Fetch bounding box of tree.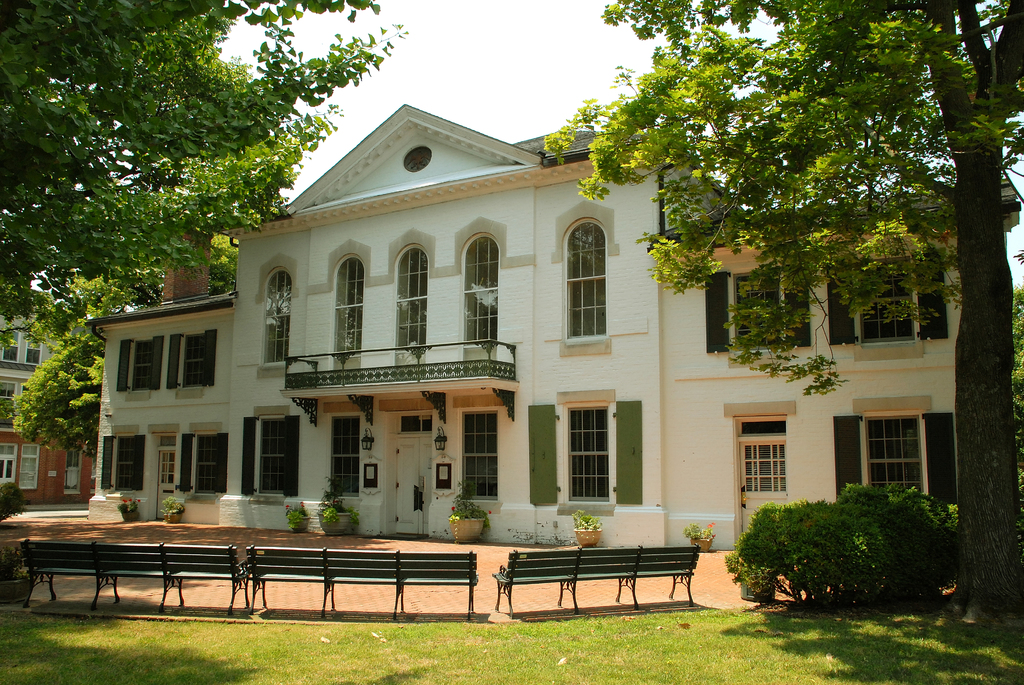
Bbox: (x1=534, y1=2, x2=1023, y2=622).
